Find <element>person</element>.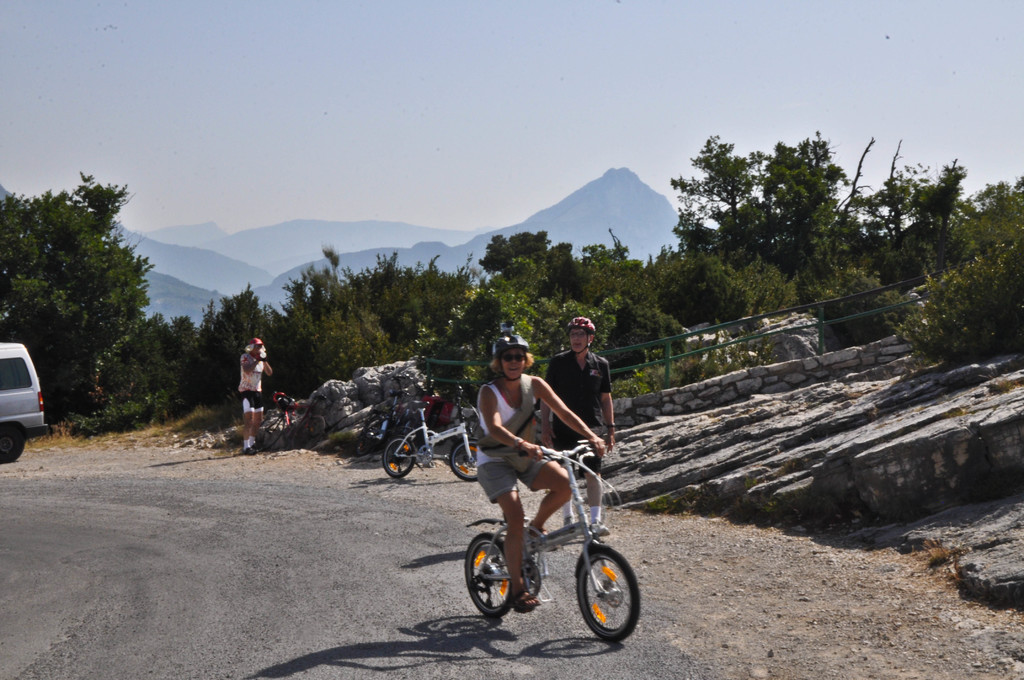
bbox(477, 330, 603, 619).
